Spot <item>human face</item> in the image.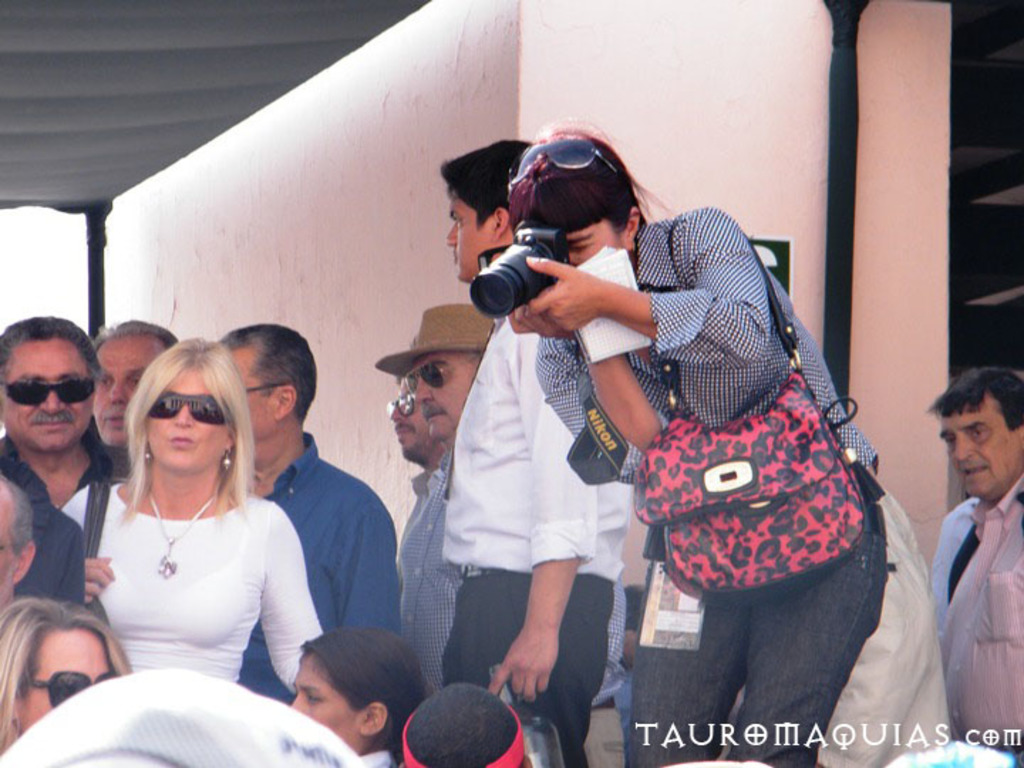
<item>human face</item> found at (442, 192, 495, 283).
